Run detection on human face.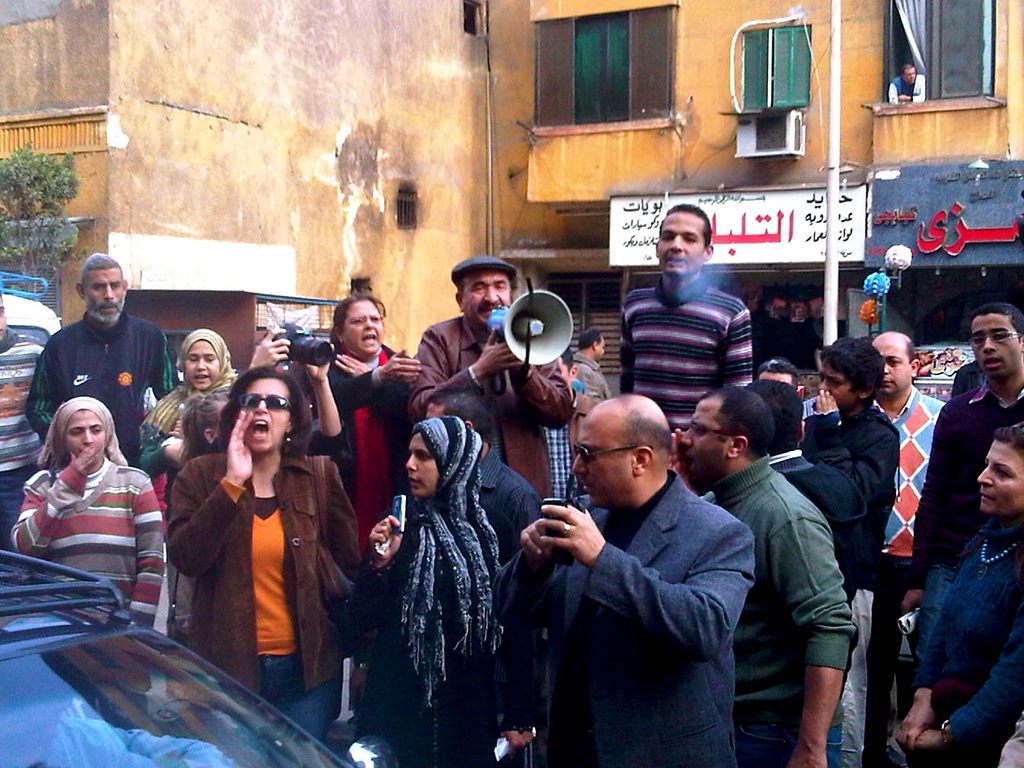
Result: bbox=(812, 357, 853, 411).
